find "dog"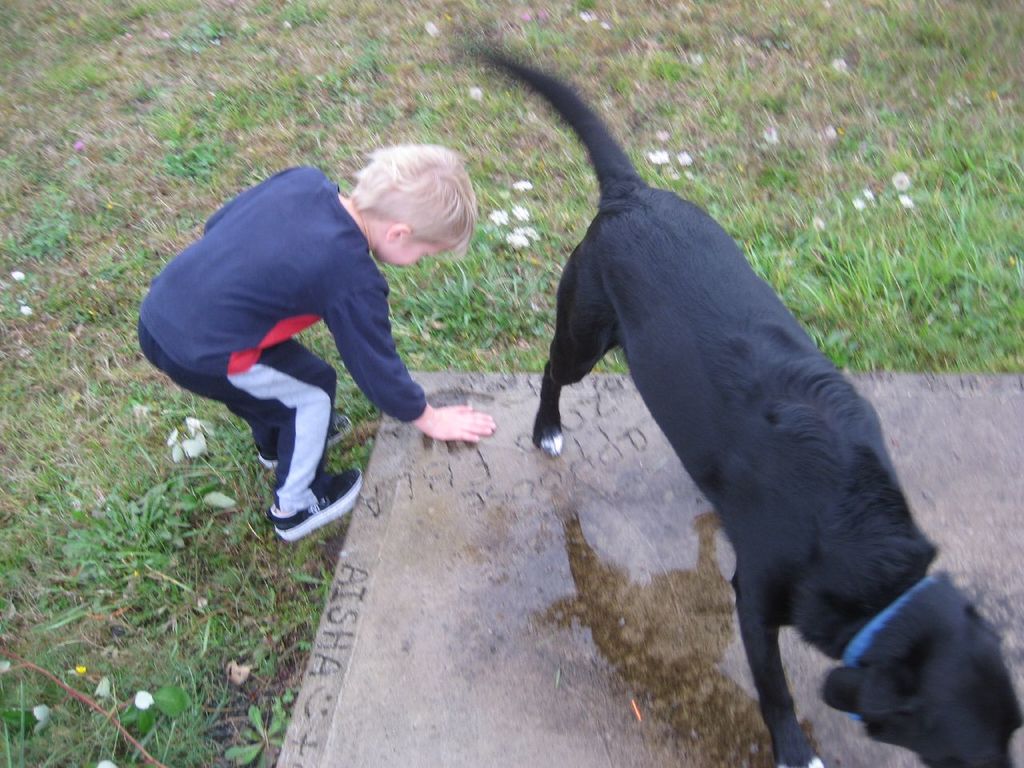
[470,46,1023,767]
